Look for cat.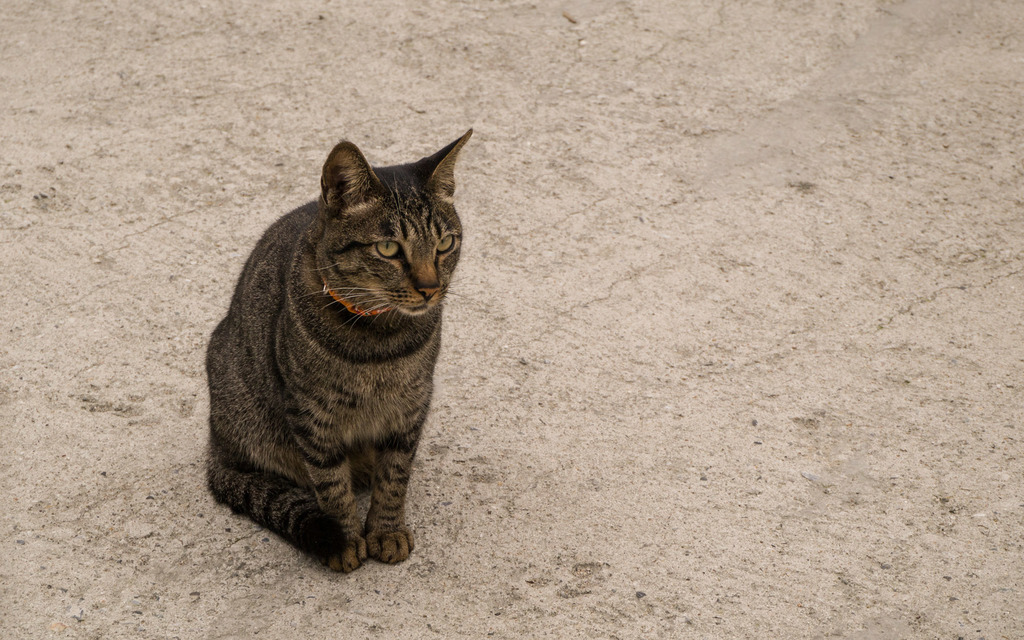
Found: locate(202, 125, 479, 581).
